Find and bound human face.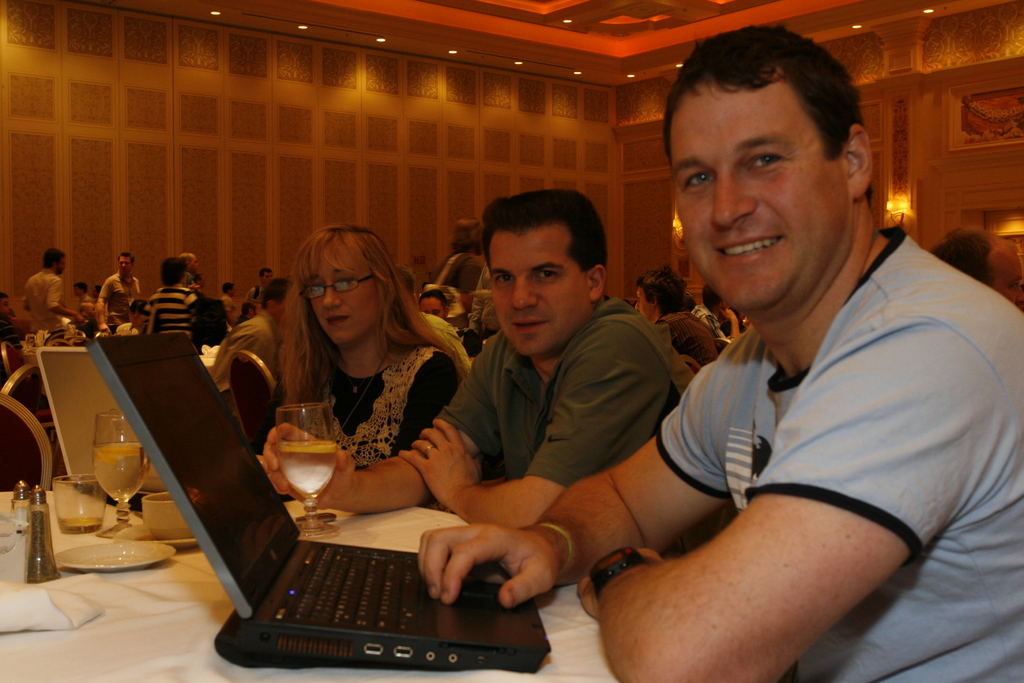
Bound: x1=489, y1=226, x2=593, y2=352.
